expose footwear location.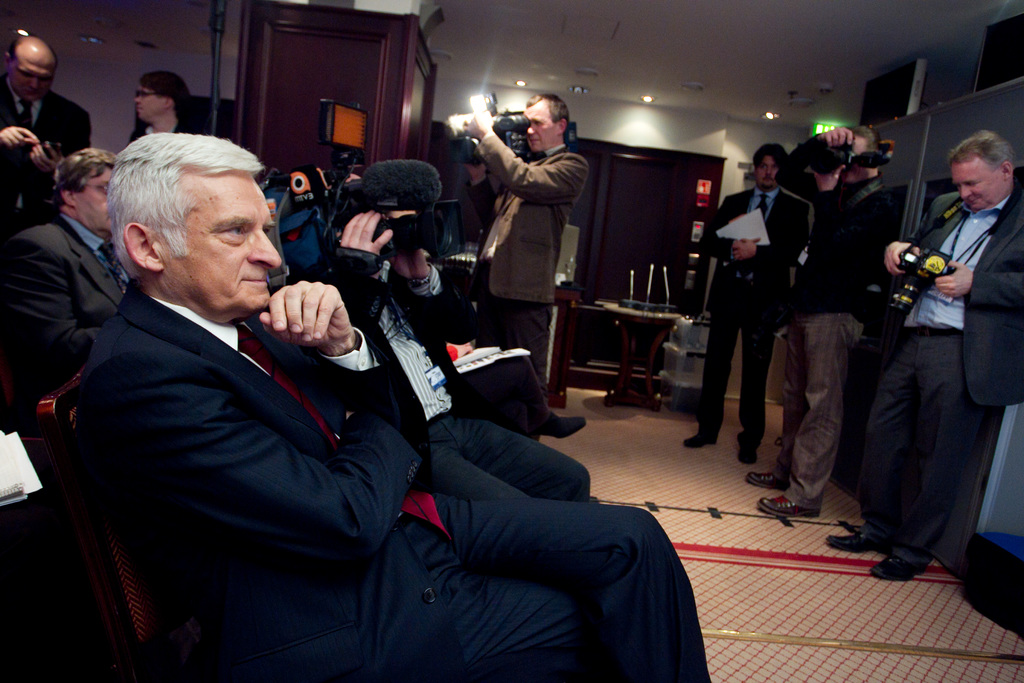
Exposed at [760, 497, 820, 513].
